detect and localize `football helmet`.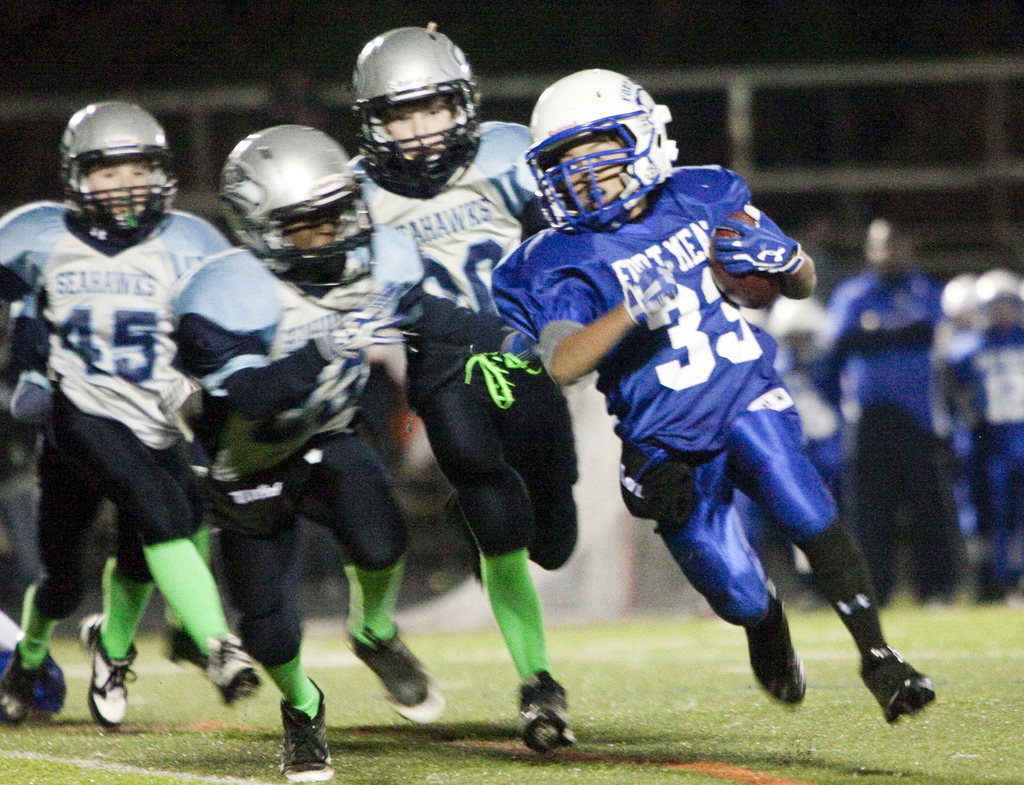
Localized at BBox(359, 27, 479, 197).
